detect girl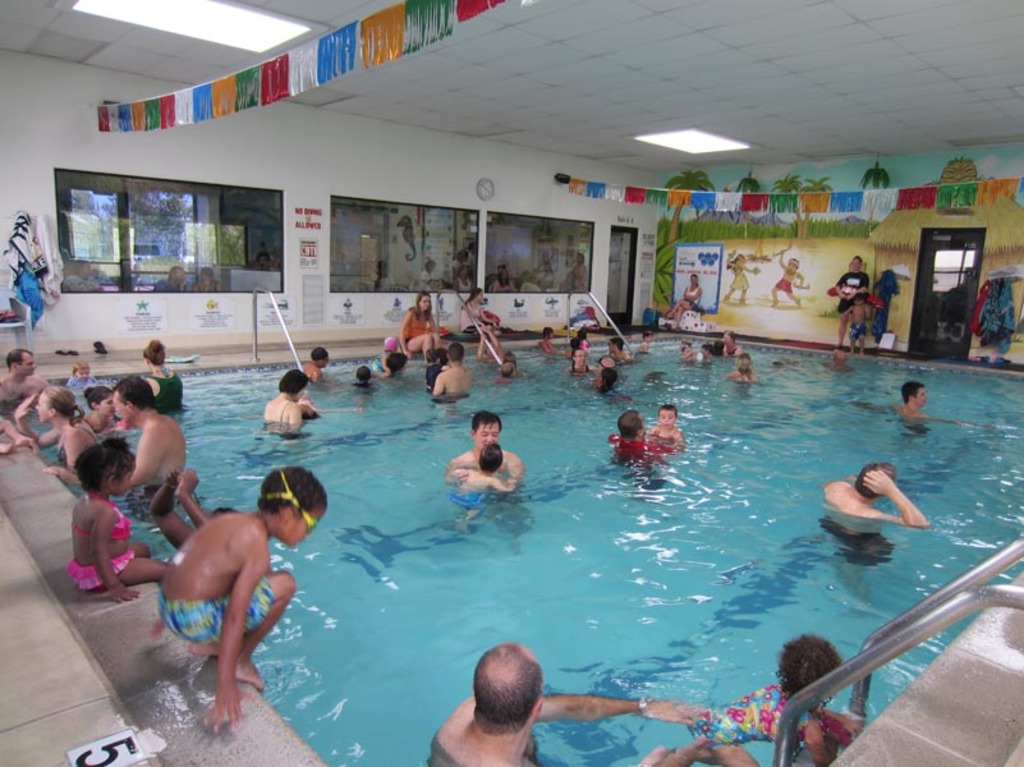
(75, 436, 169, 593)
